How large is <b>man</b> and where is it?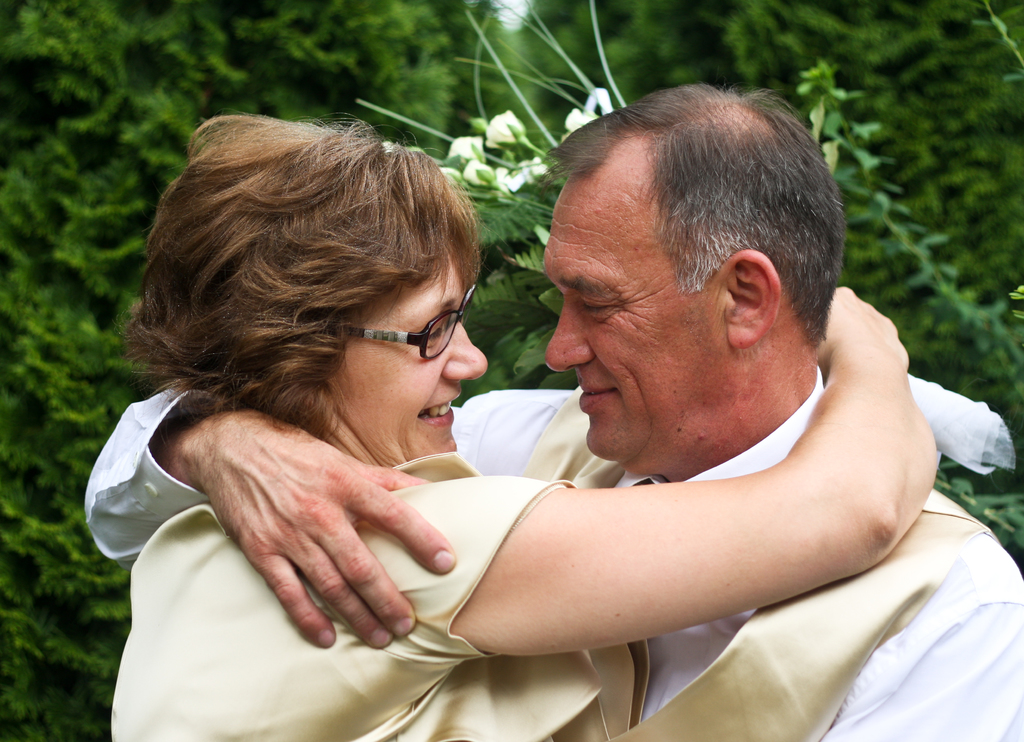
Bounding box: [80,82,1022,741].
